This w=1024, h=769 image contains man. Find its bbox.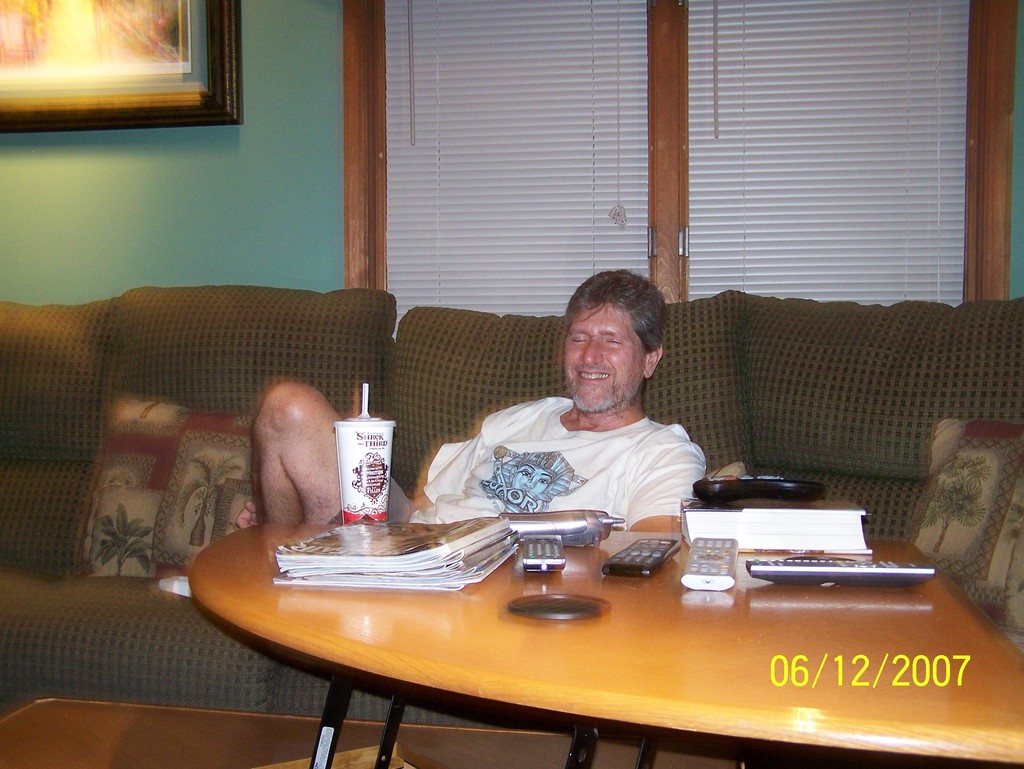
pyautogui.locateOnScreen(394, 307, 792, 582).
